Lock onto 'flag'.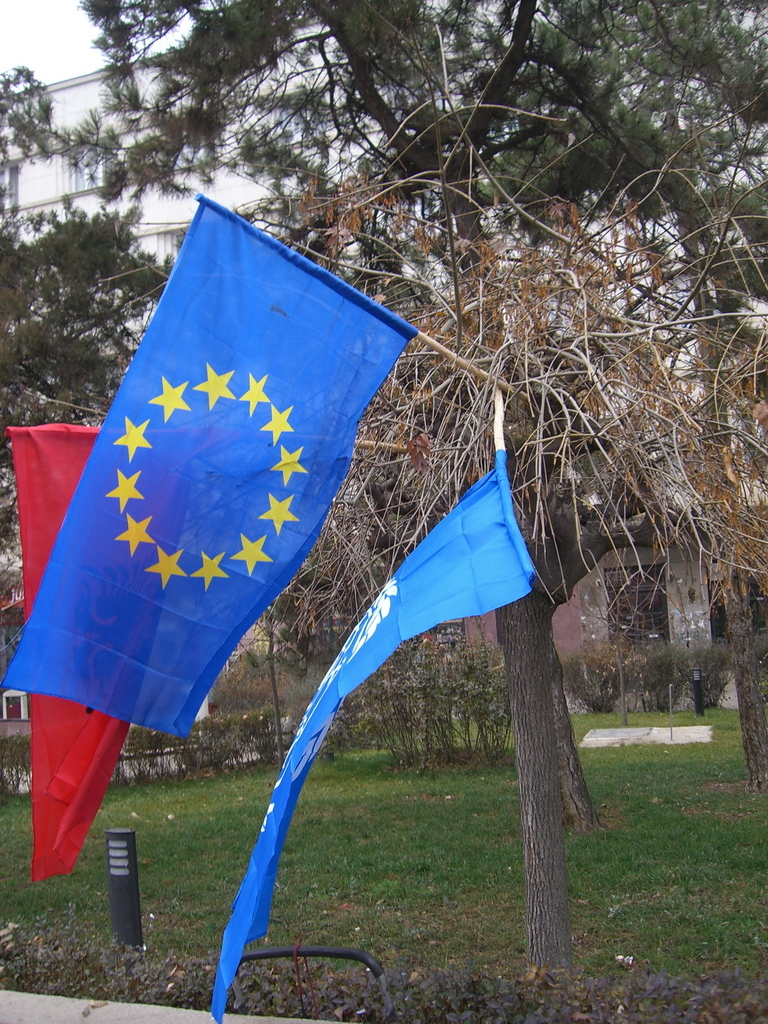
Locked: 214/450/529/1023.
